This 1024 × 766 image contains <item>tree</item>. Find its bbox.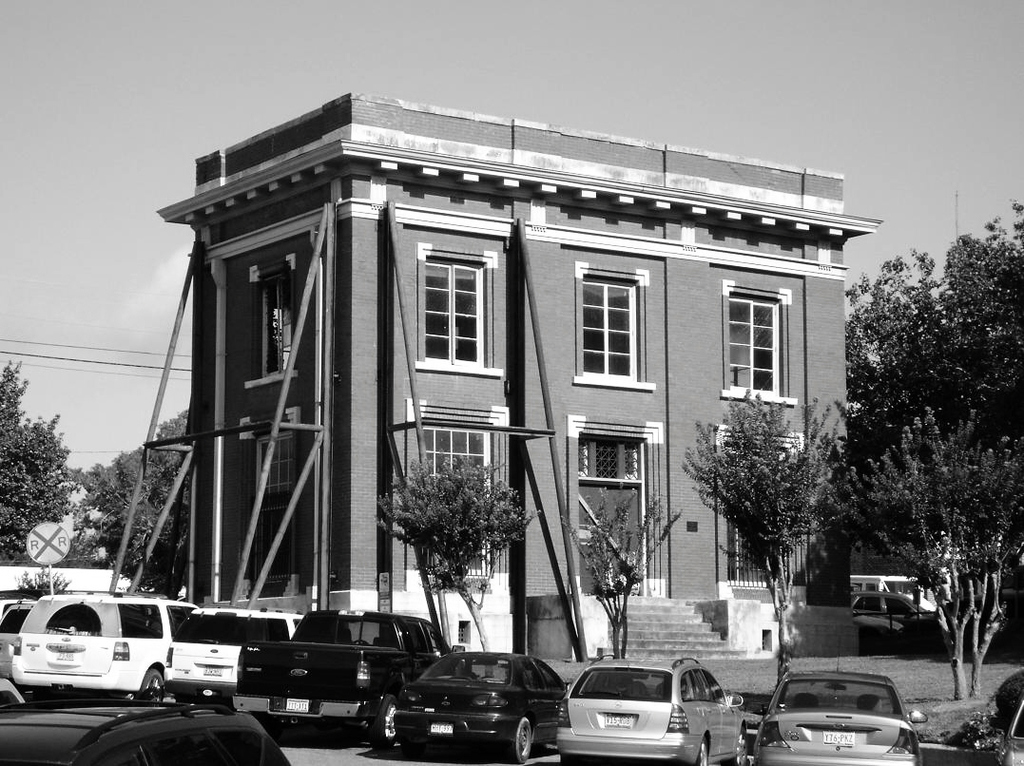
l=564, t=487, r=675, b=656.
